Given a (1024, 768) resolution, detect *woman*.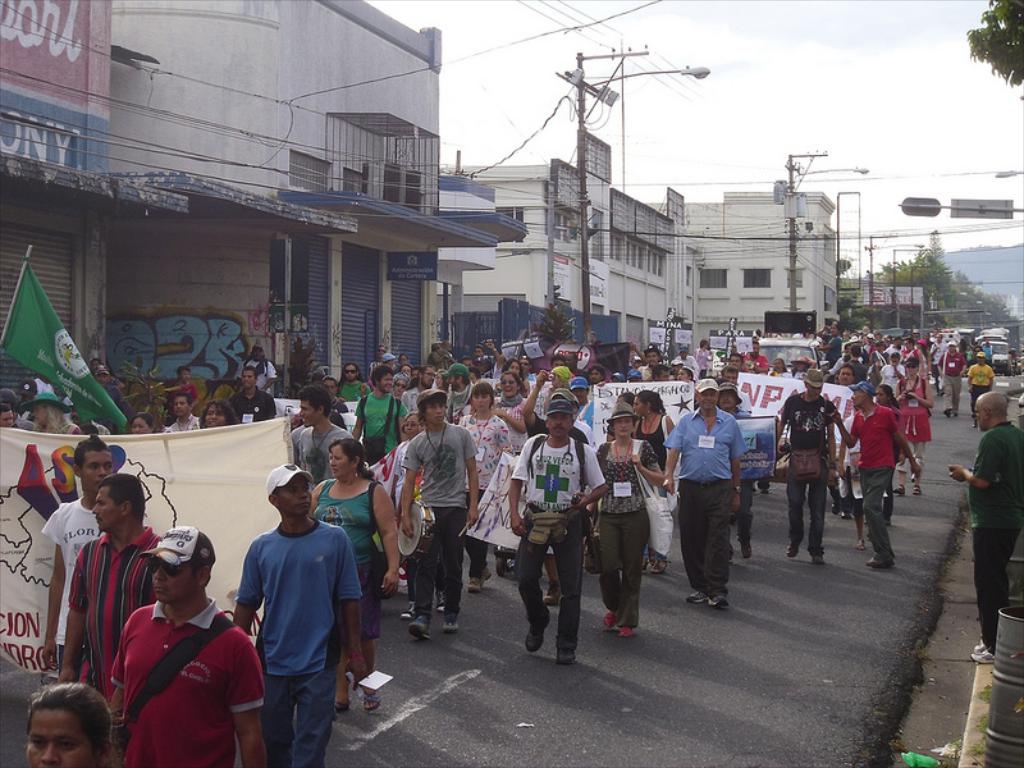
(129,412,155,434).
